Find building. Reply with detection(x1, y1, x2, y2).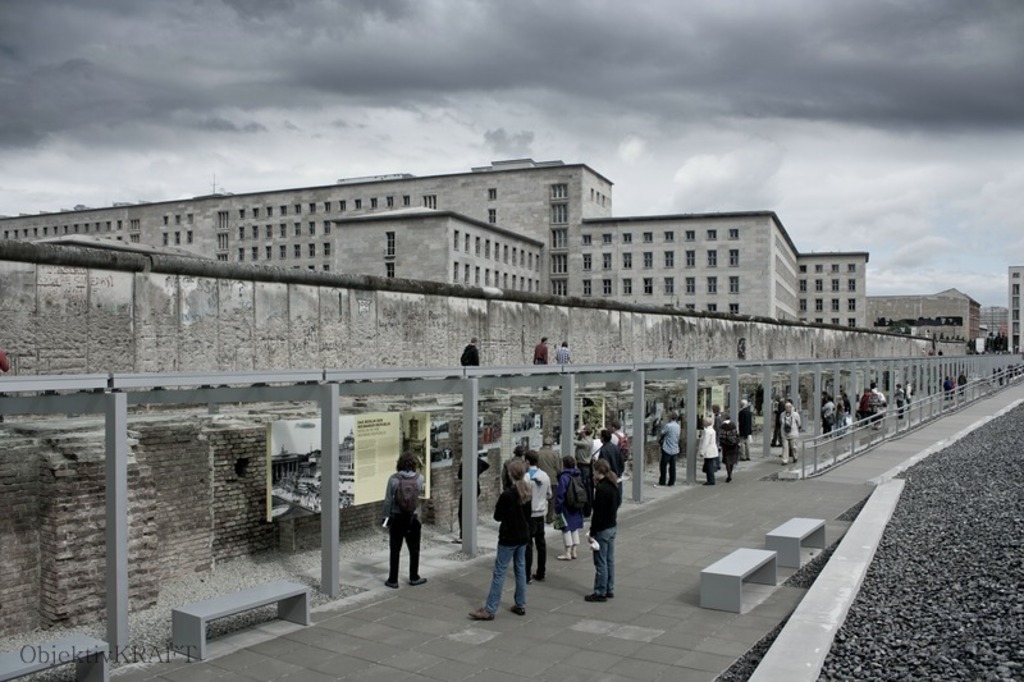
detection(869, 289, 984, 345).
